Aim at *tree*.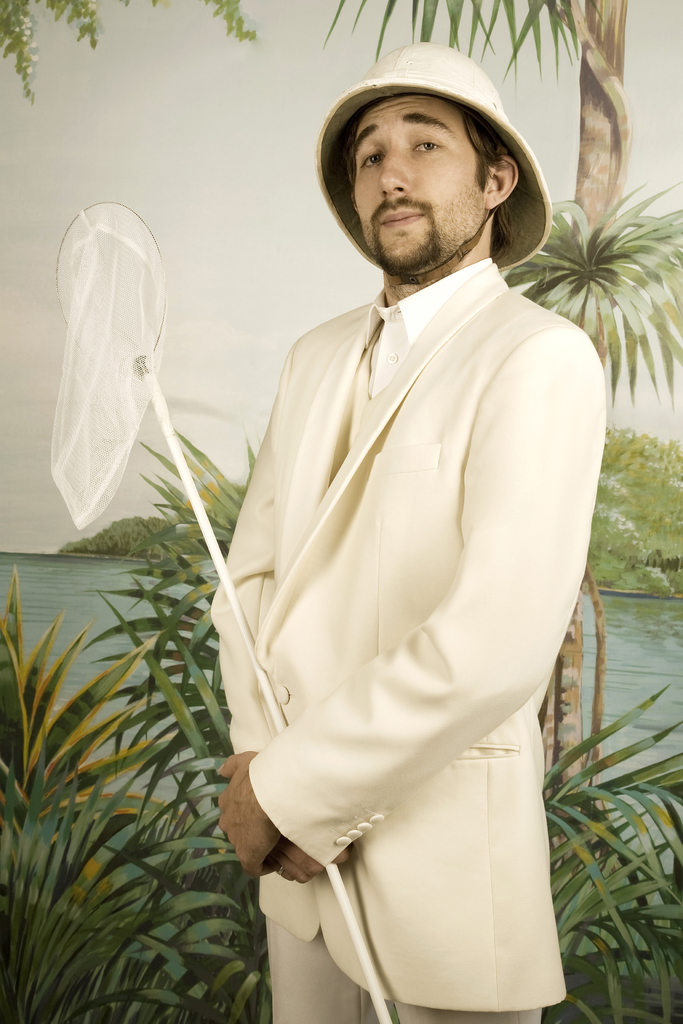
Aimed at left=295, top=0, right=682, bottom=877.
